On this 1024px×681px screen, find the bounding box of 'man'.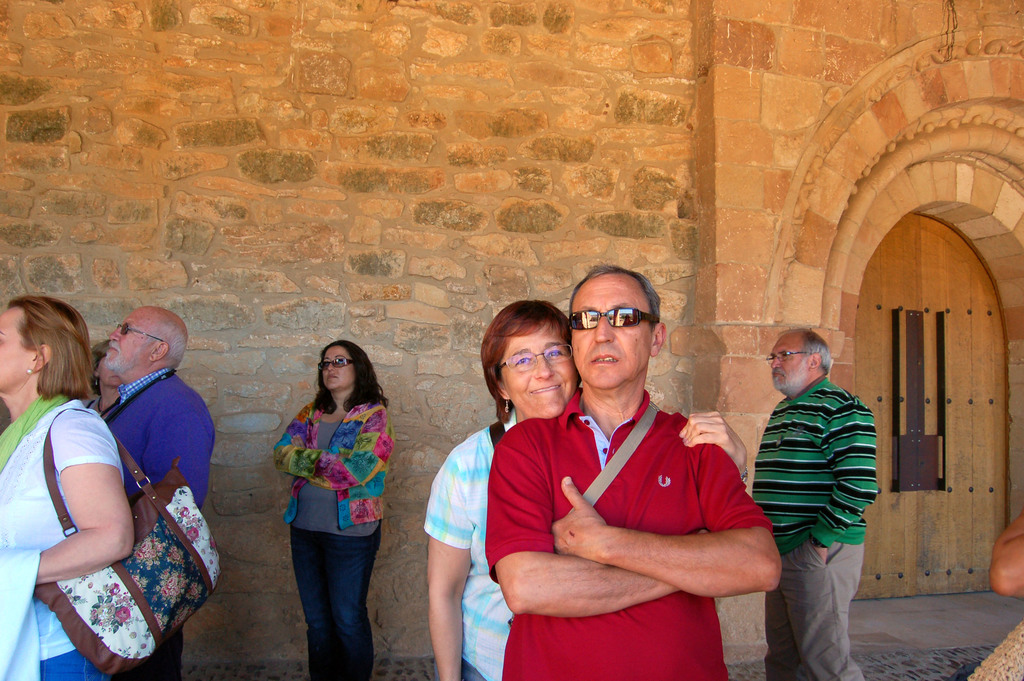
Bounding box: x1=93 y1=304 x2=211 y2=677.
